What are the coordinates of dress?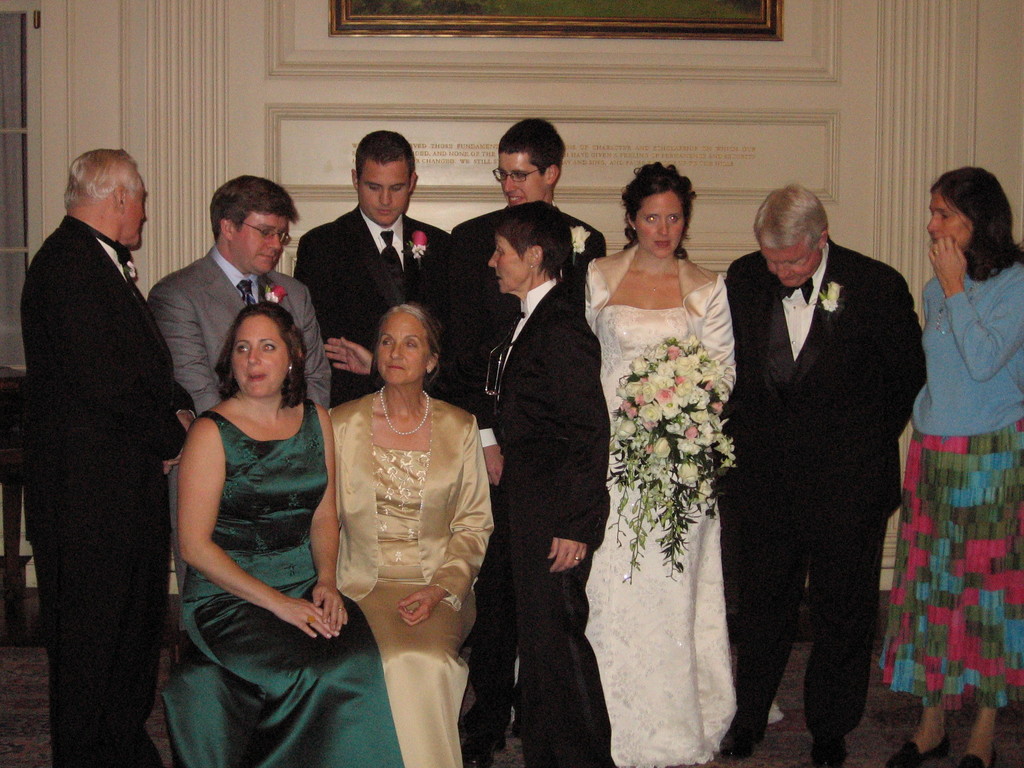
x1=588 y1=308 x2=747 y2=765.
